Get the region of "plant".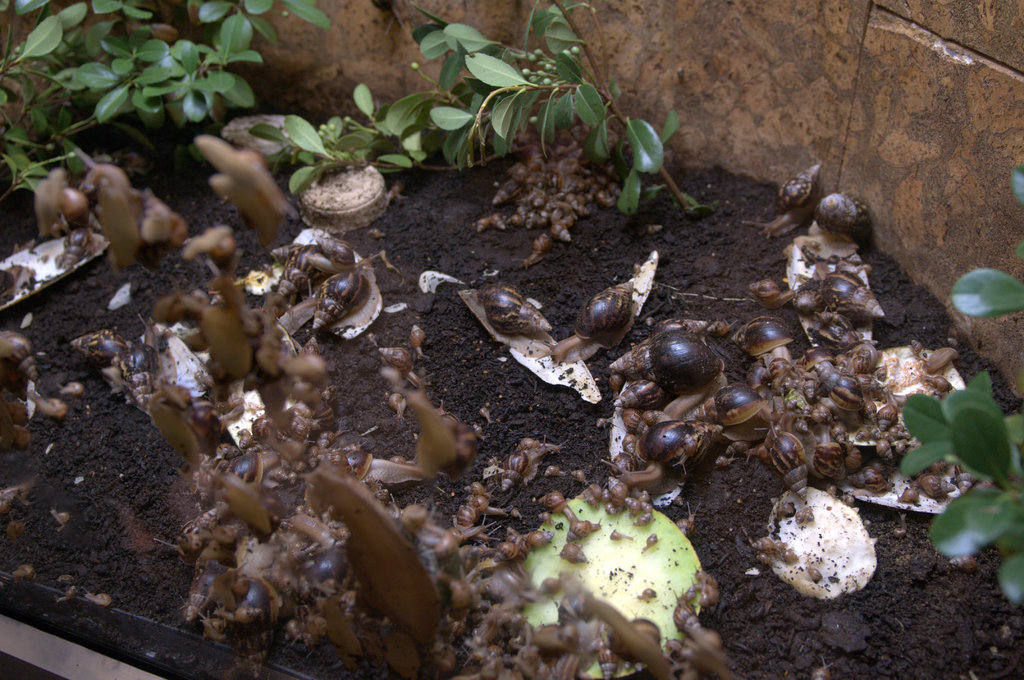
detection(900, 364, 1023, 606).
